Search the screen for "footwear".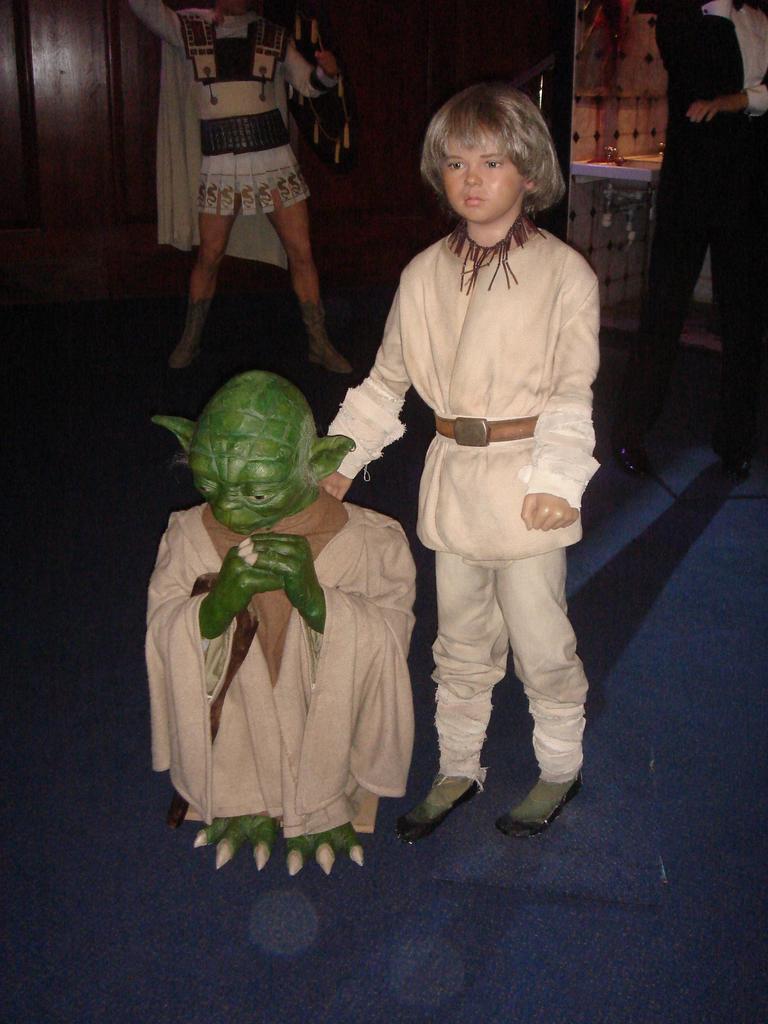
Found at 164,294,212,366.
